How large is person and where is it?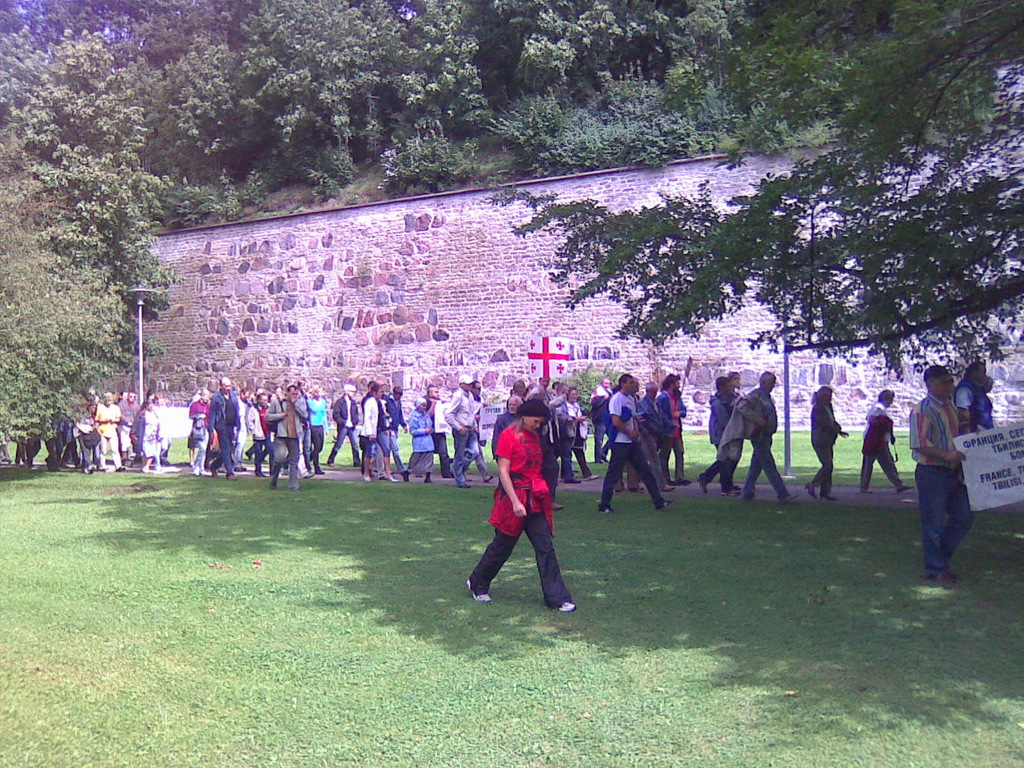
Bounding box: [977, 361, 1000, 431].
